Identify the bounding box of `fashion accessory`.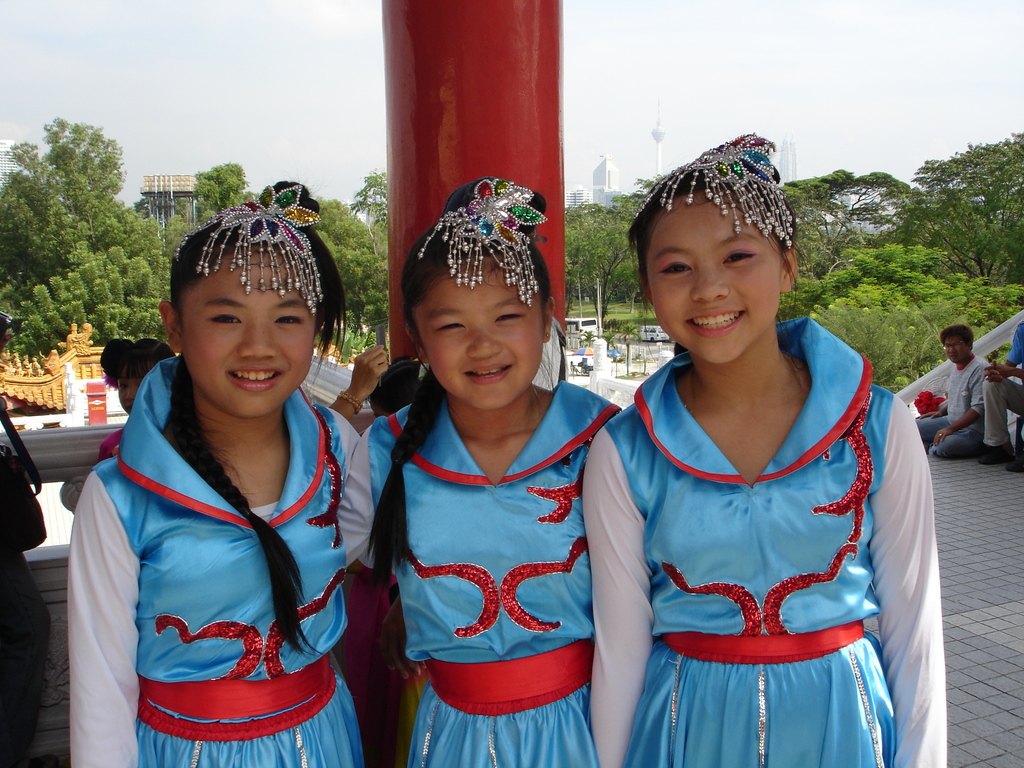
[543, 330, 551, 340].
